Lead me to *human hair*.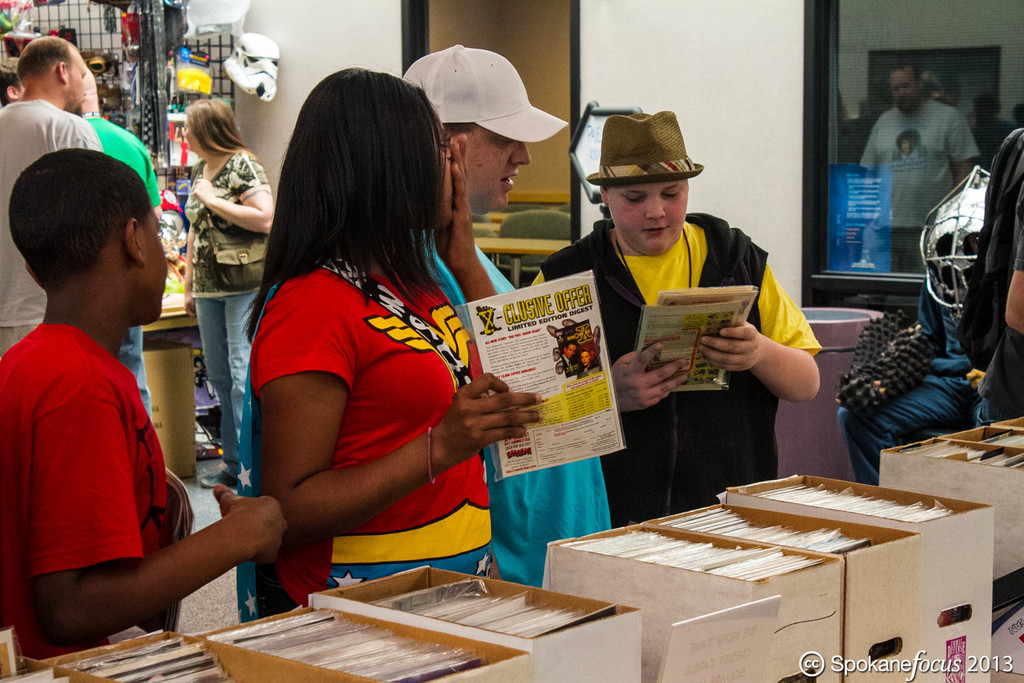
Lead to BBox(5, 147, 152, 296).
